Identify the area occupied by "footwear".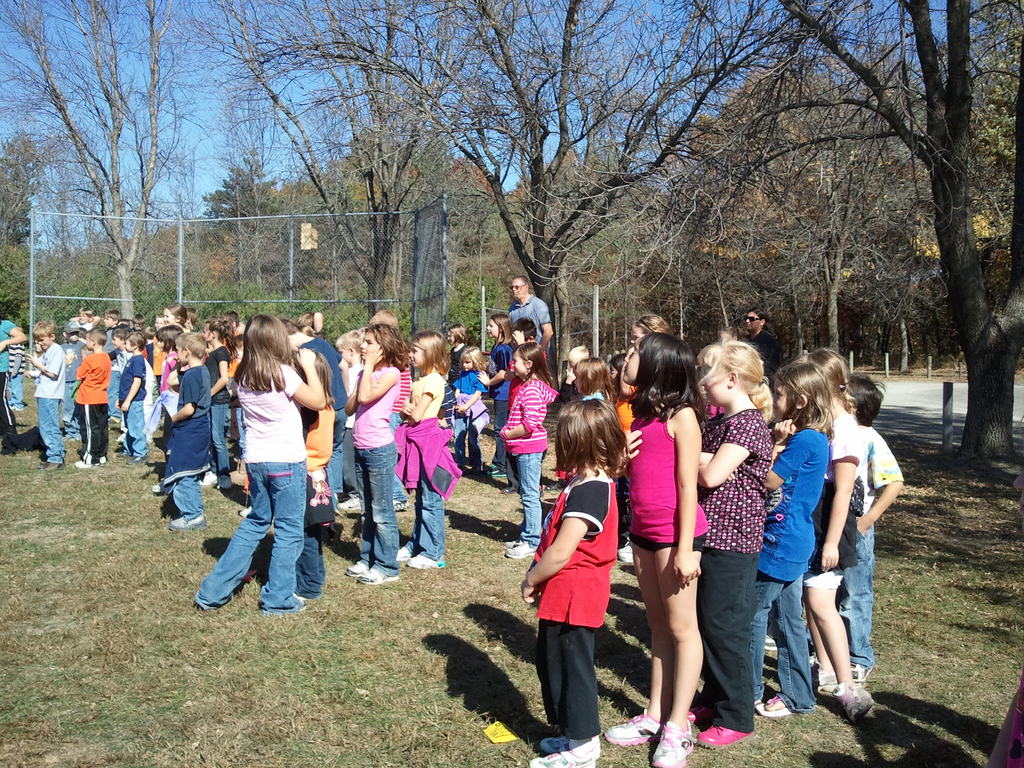
Area: [x1=46, y1=461, x2=65, y2=474].
